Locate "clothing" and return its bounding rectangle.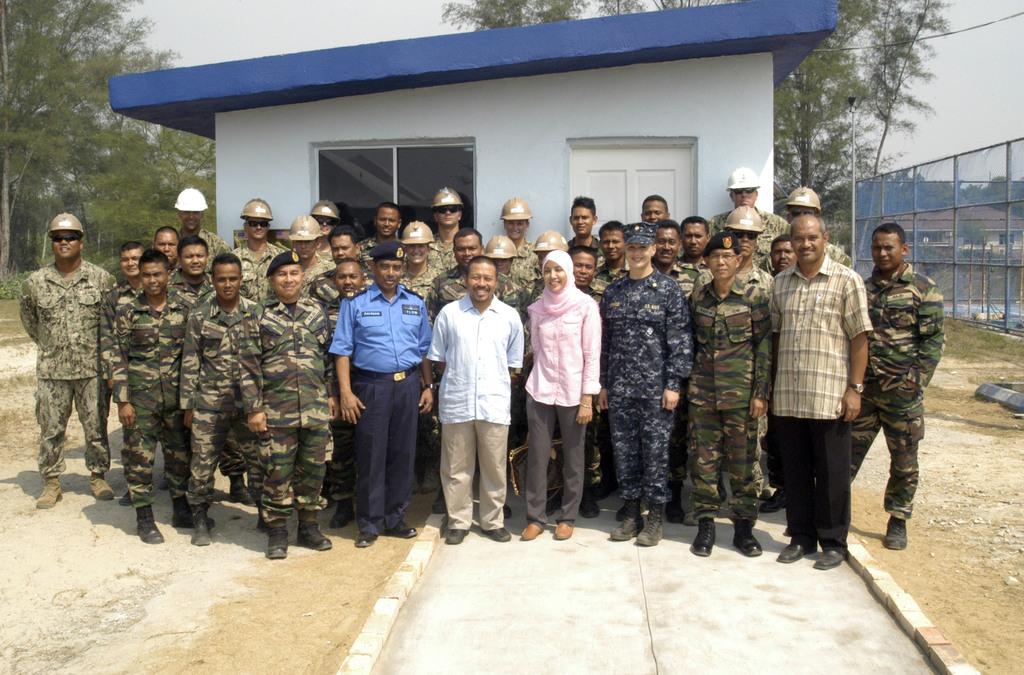
left=770, top=252, right=872, bottom=544.
